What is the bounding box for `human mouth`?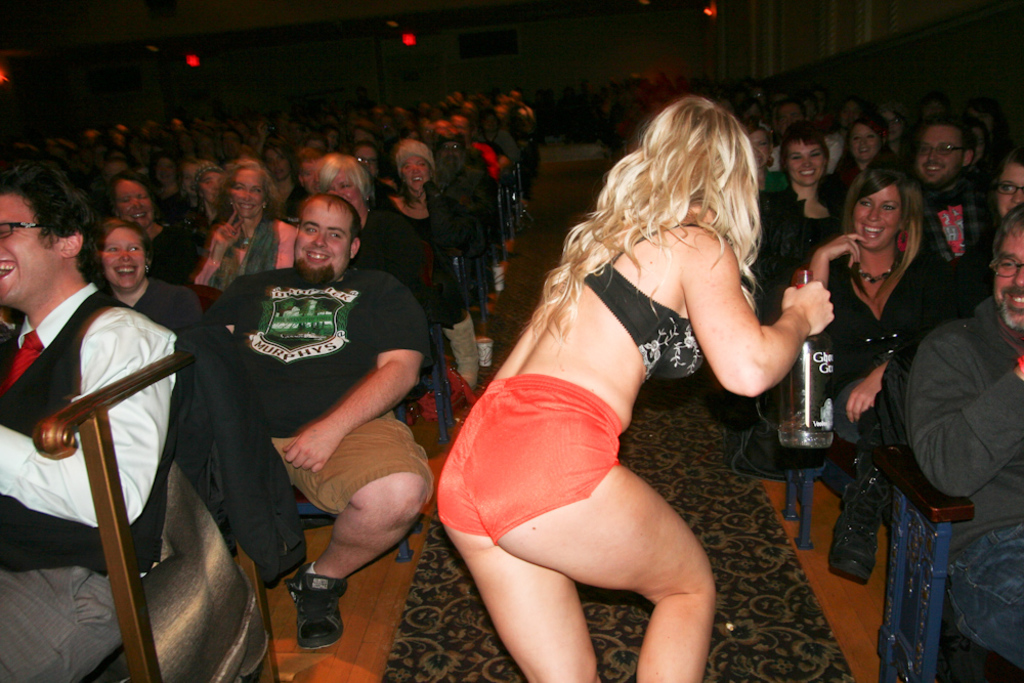
<box>802,172,812,178</box>.
